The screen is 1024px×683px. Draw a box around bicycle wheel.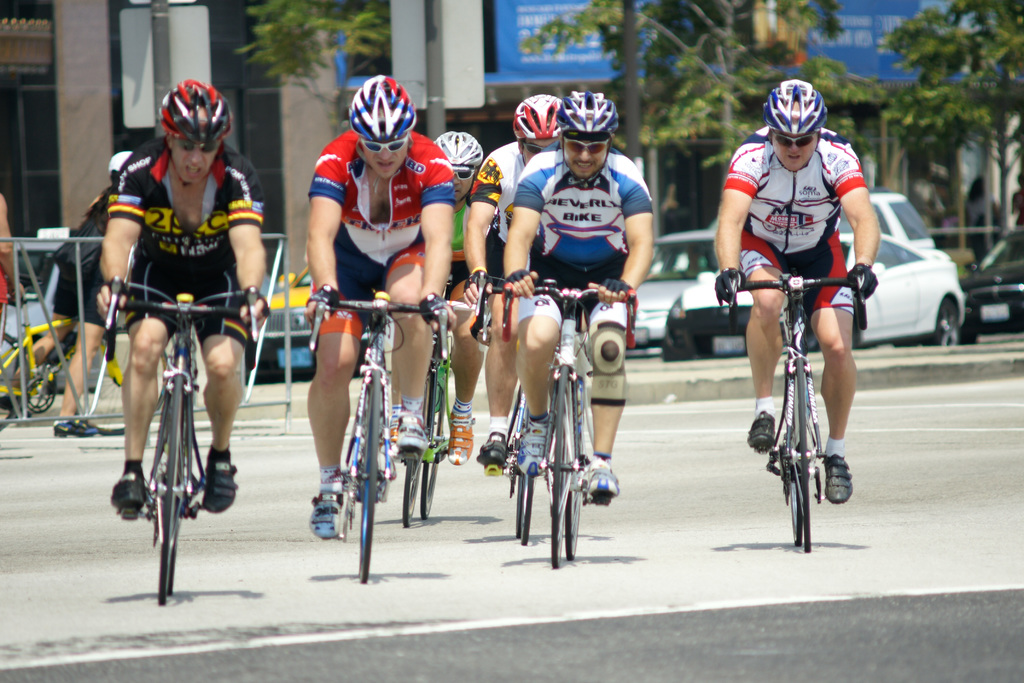
box(519, 475, 532, 547).
